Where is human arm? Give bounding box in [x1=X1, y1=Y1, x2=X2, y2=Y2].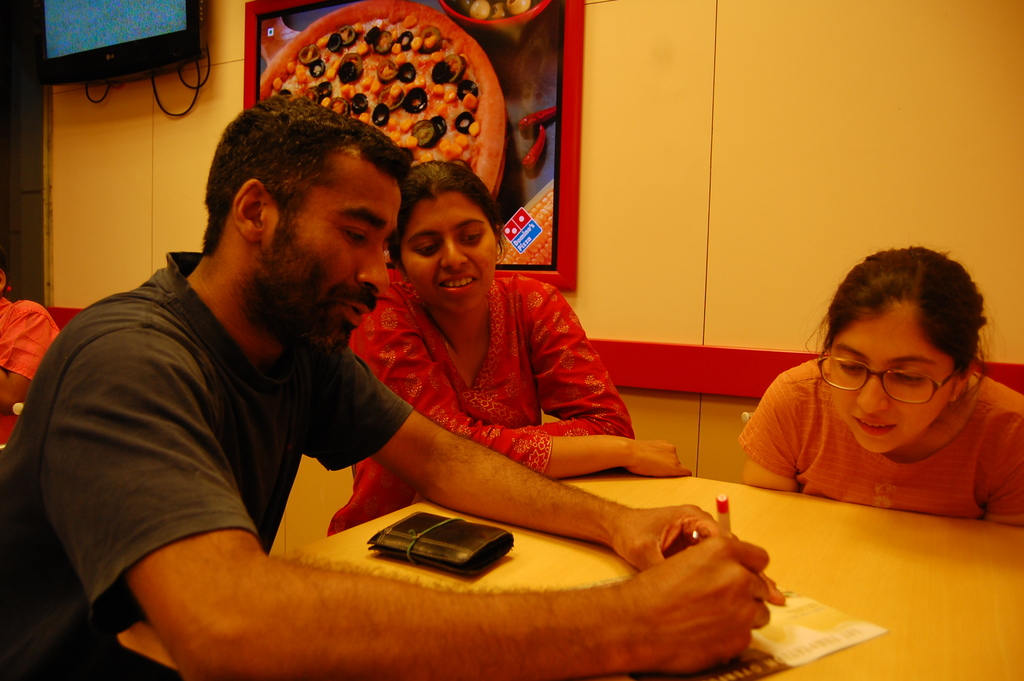
[x1=41, y1=322, x2=773, y2=680].
